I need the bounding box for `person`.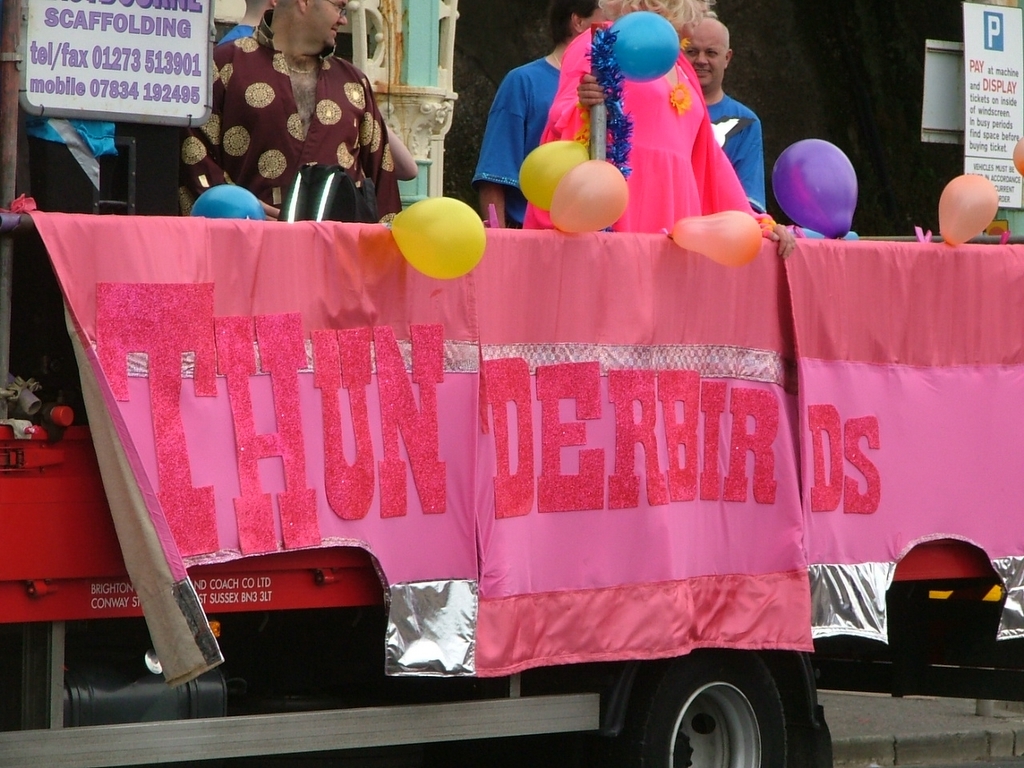
Here it is: {"x1": 686, "y1": 14, "x2": 780, "y2": 236}.
